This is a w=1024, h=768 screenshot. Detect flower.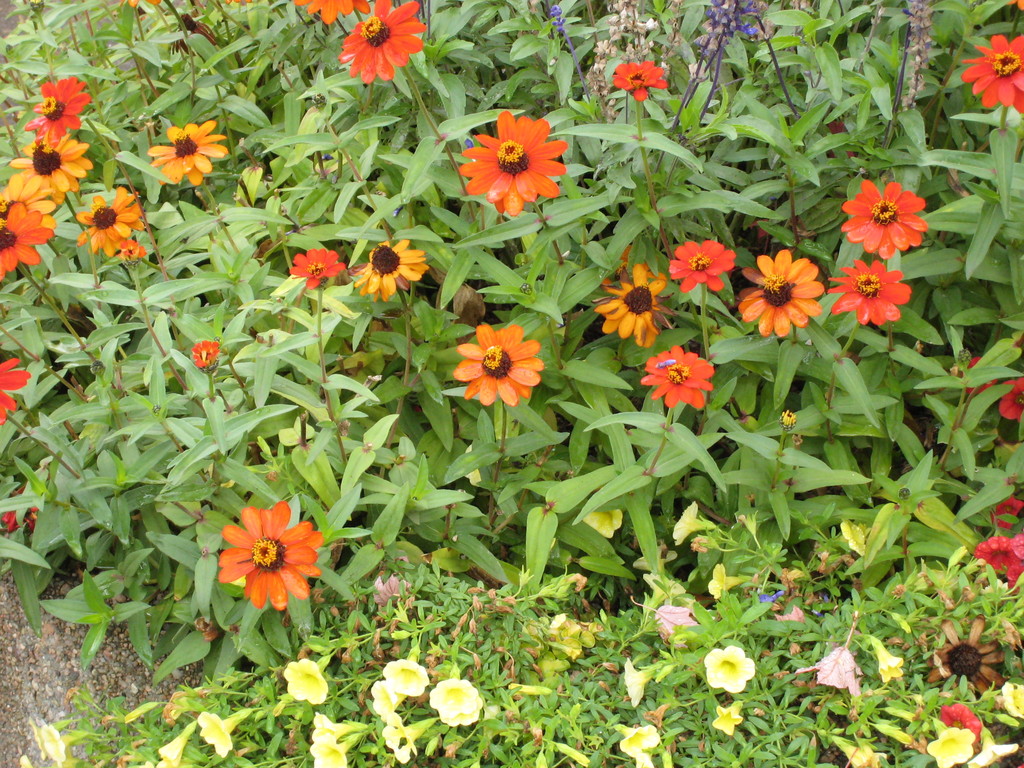
(1,358,31,426).
